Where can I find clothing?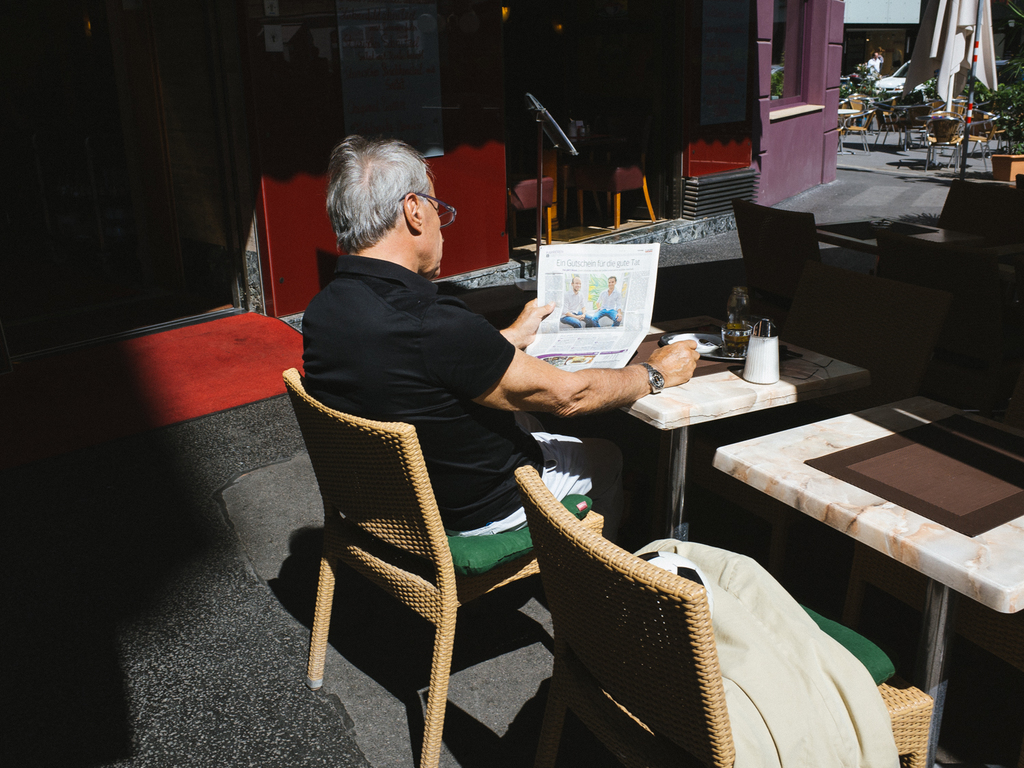
You can find it at [left=560, top=285, right=592, bottom=330].
